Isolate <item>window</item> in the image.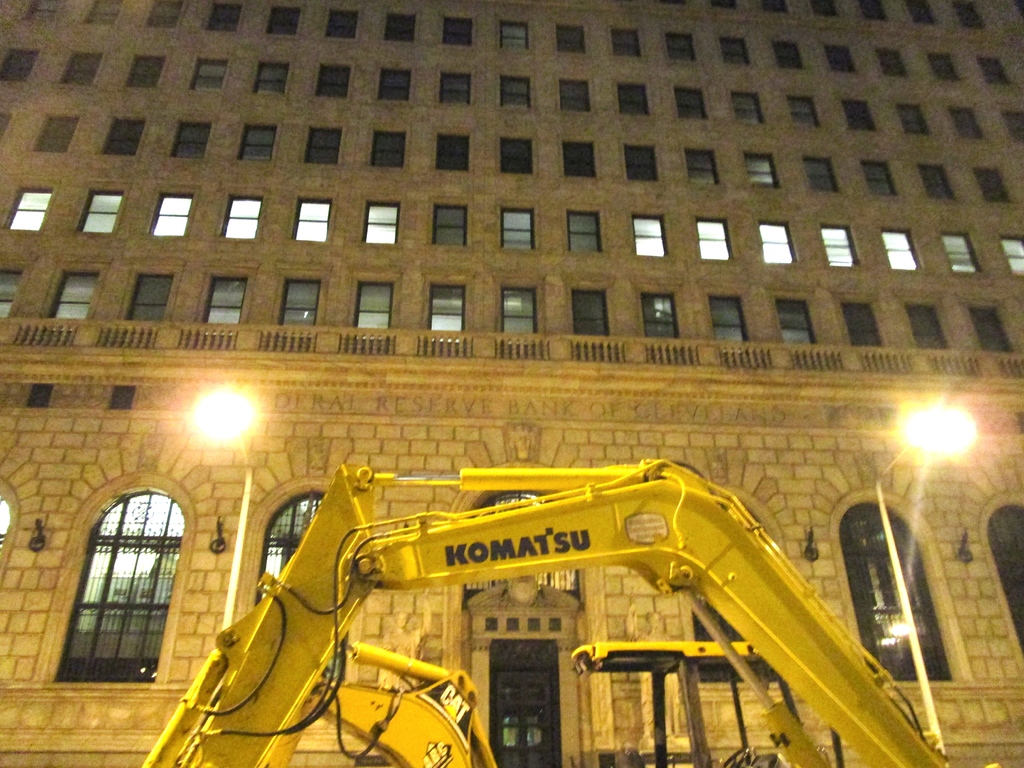
Isolated region: {"x1": 316, "y1": 64, "x2": 354, "y2": 97}.
